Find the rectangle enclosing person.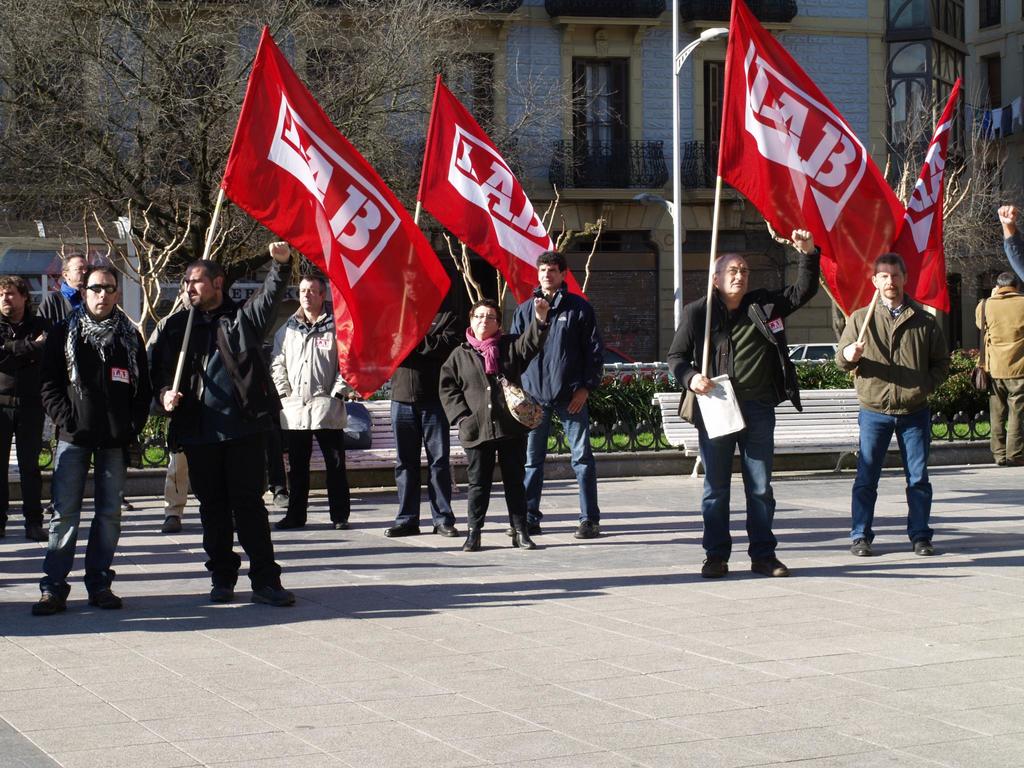
384,264,465,540.
